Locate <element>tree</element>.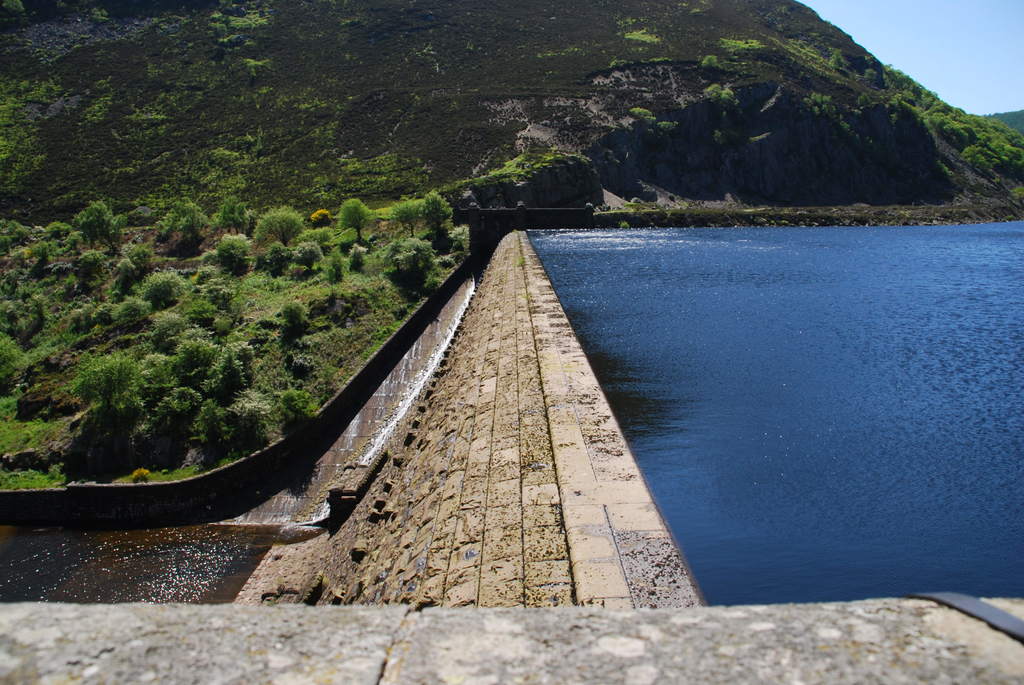
Bounding box: {"left": 47, "top": 221, "right": 70, "bottom": 237}.
